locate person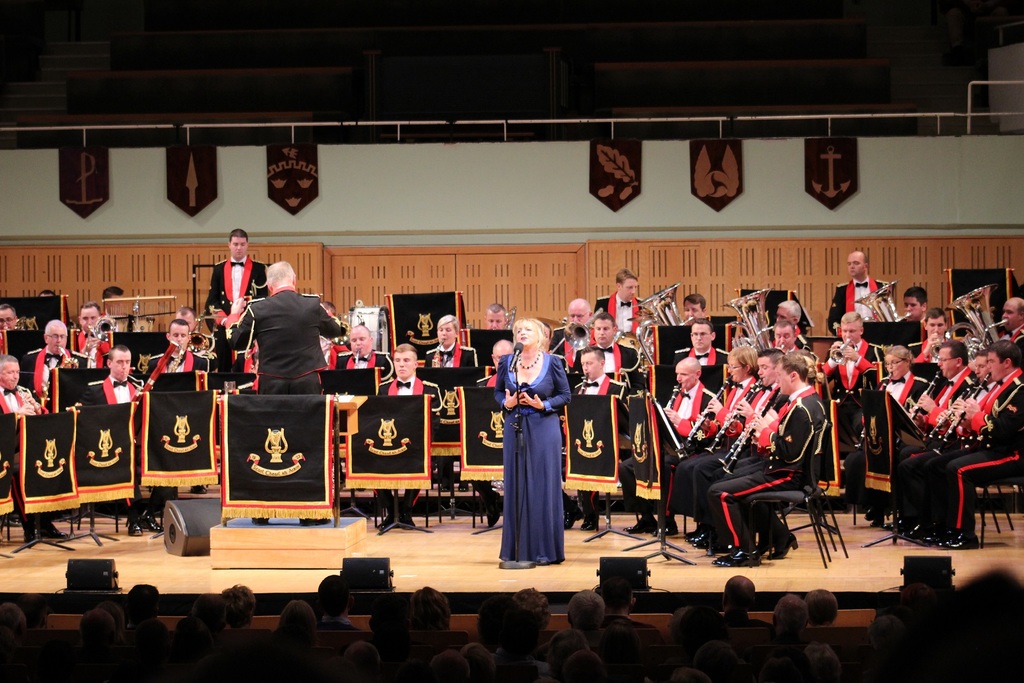
x1=998 y1=290 x2=1023 y2=342
